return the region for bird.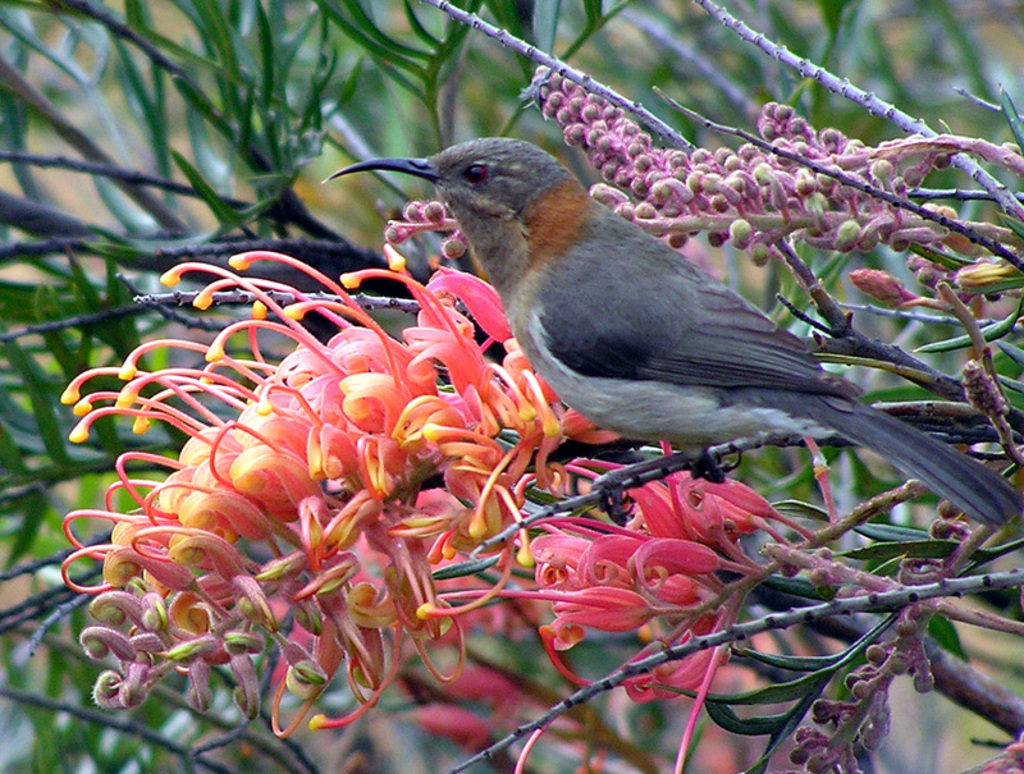
bbox=(320, 142, 951, 508).
